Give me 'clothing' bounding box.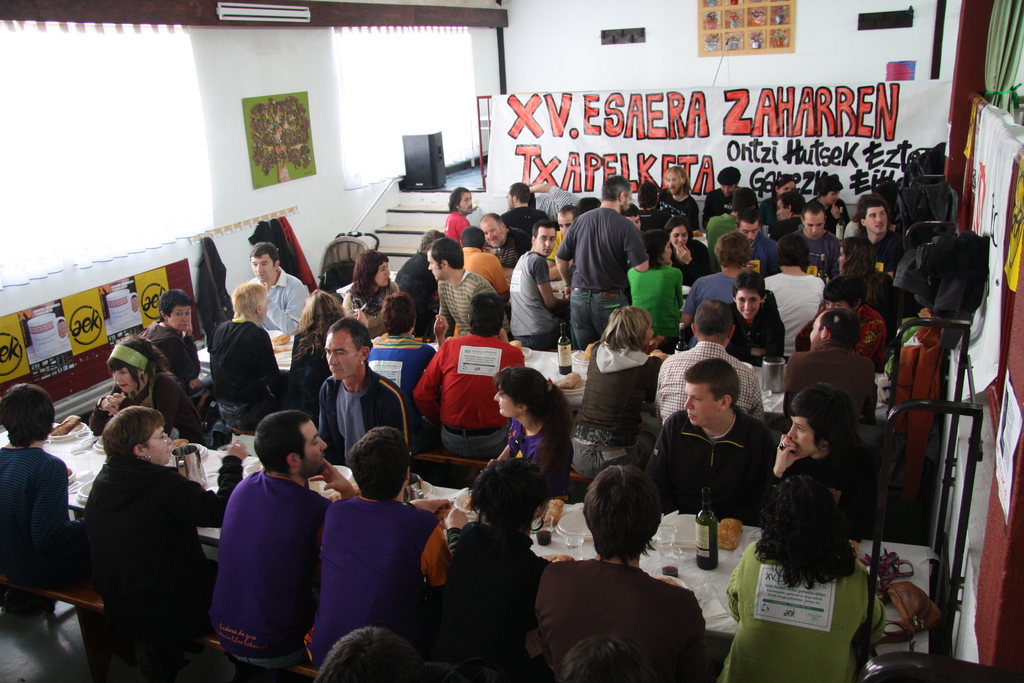
(588, 334, 652, 439).
